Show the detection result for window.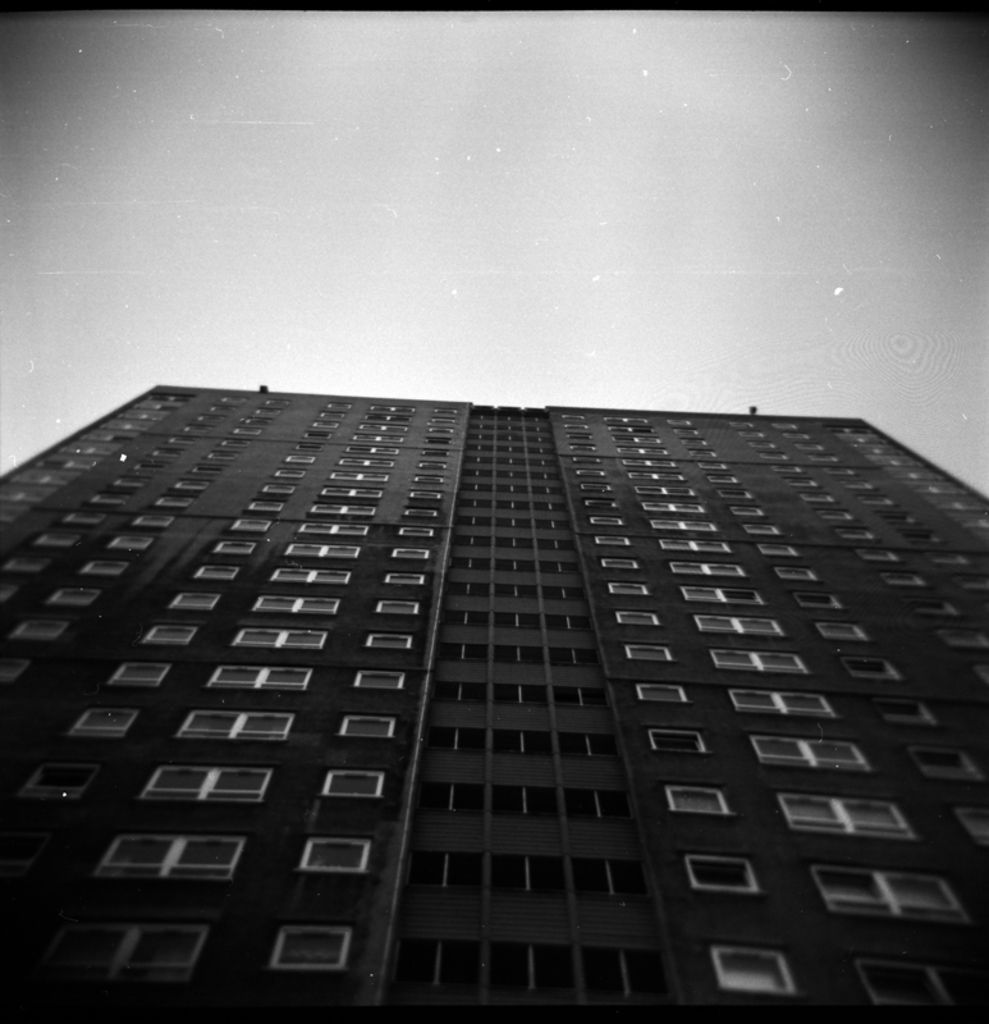
(627,641,668,659).
